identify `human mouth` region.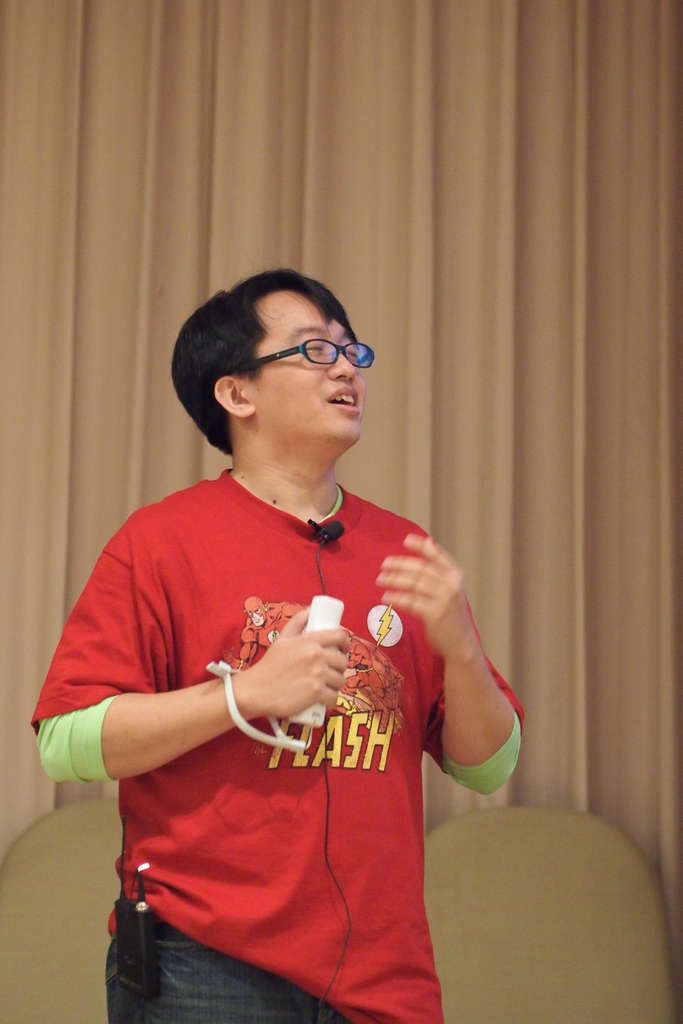
Region: (327, 385, 362, 413).
